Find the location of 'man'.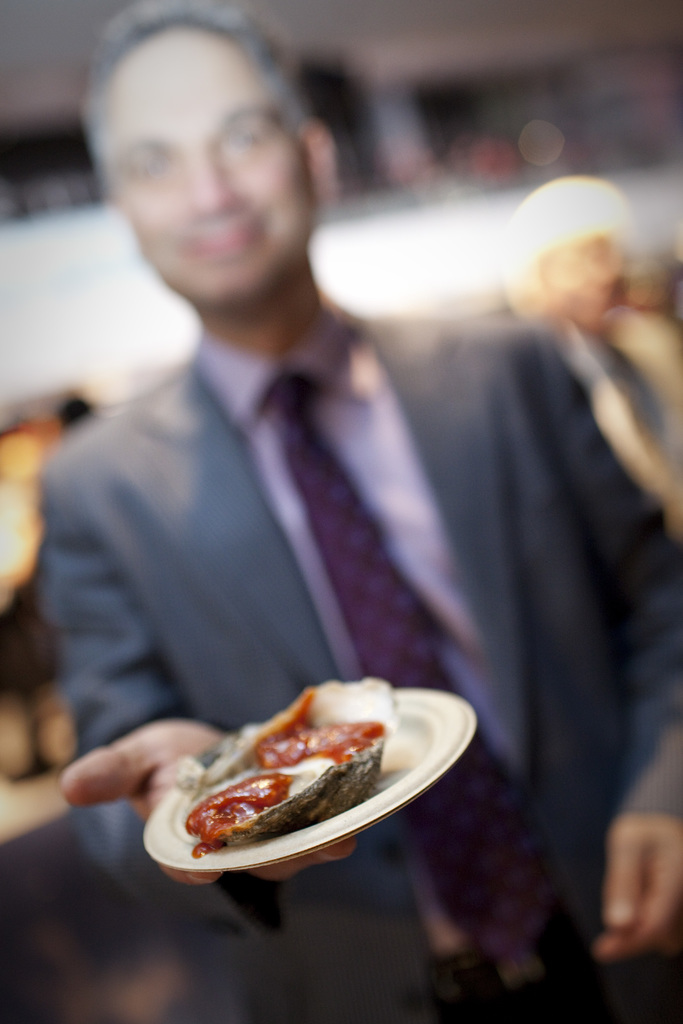
Location: region(12, 51, 588, 883).
